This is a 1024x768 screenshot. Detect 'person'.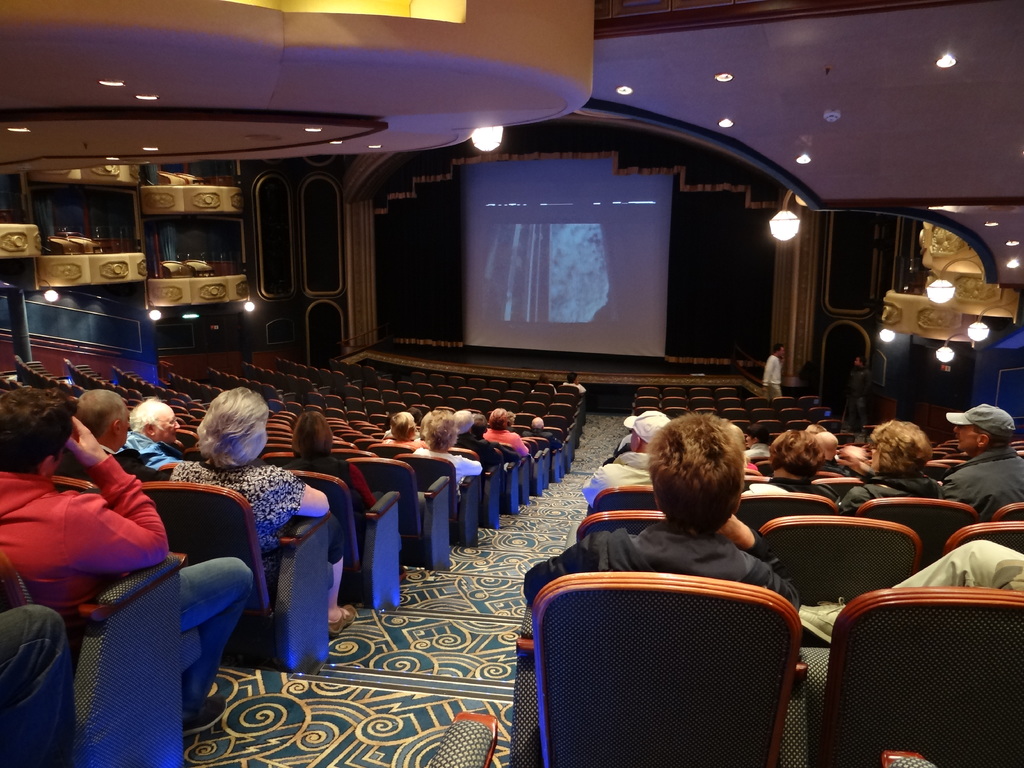
l=839, t=348, r=877, b=404.
